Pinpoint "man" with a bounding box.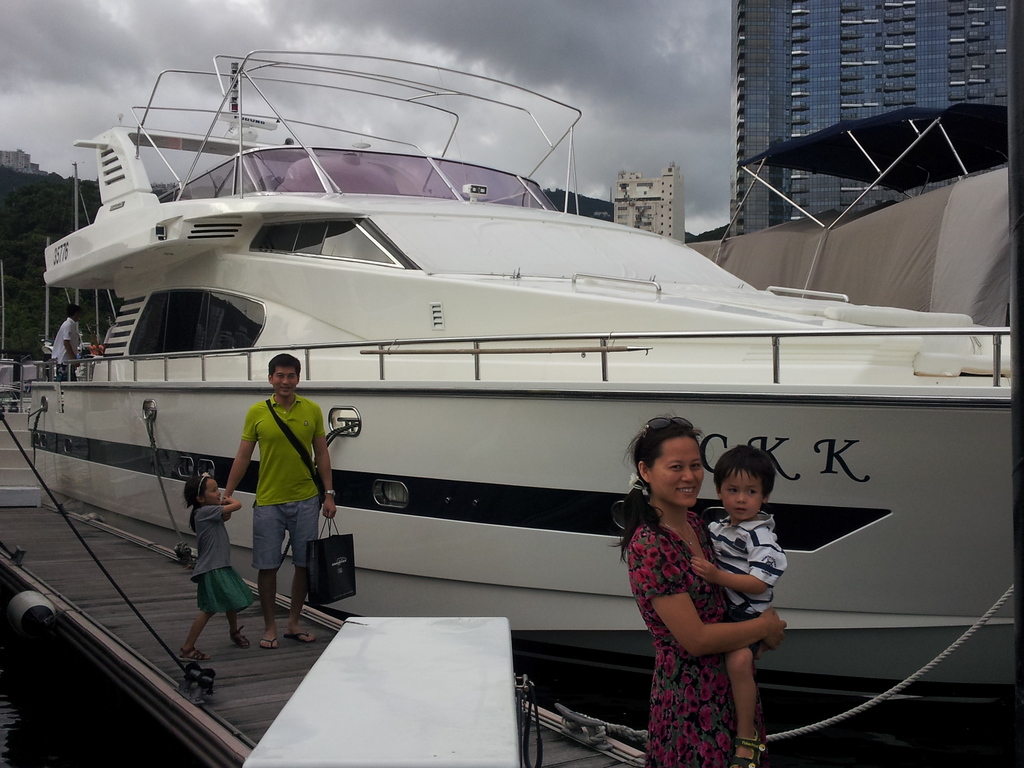
<region>47, 305, 93, 390</region>.
